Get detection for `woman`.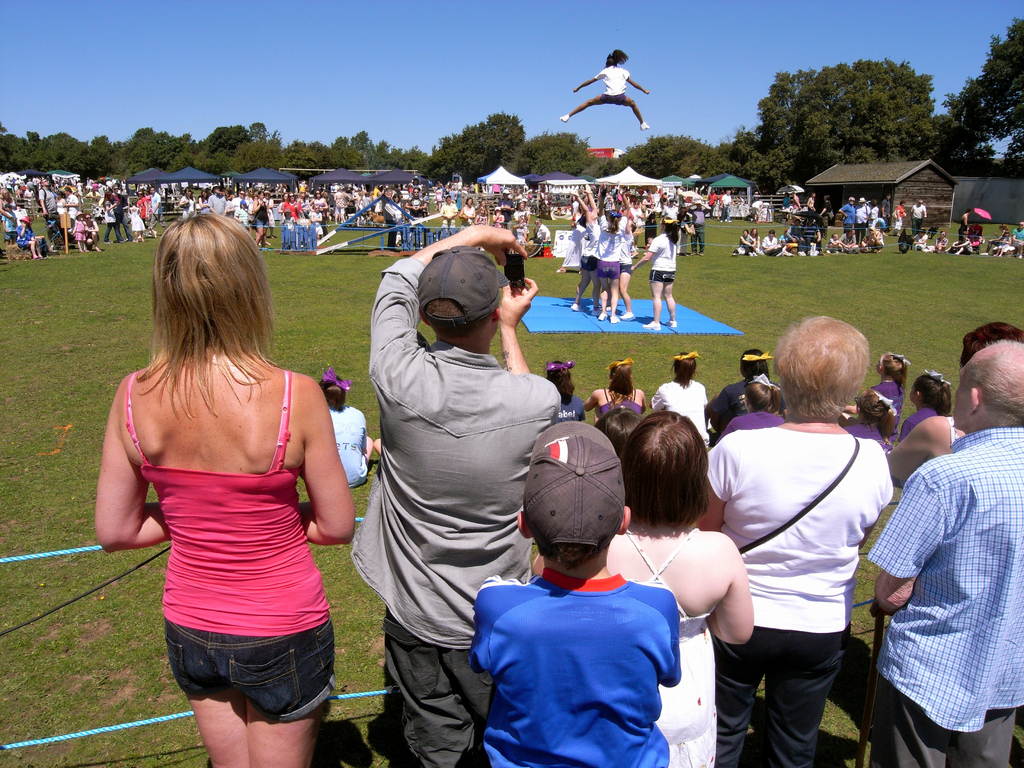
Detection: pyautogui.locateOnScreen(595, 192, 629, 321).
